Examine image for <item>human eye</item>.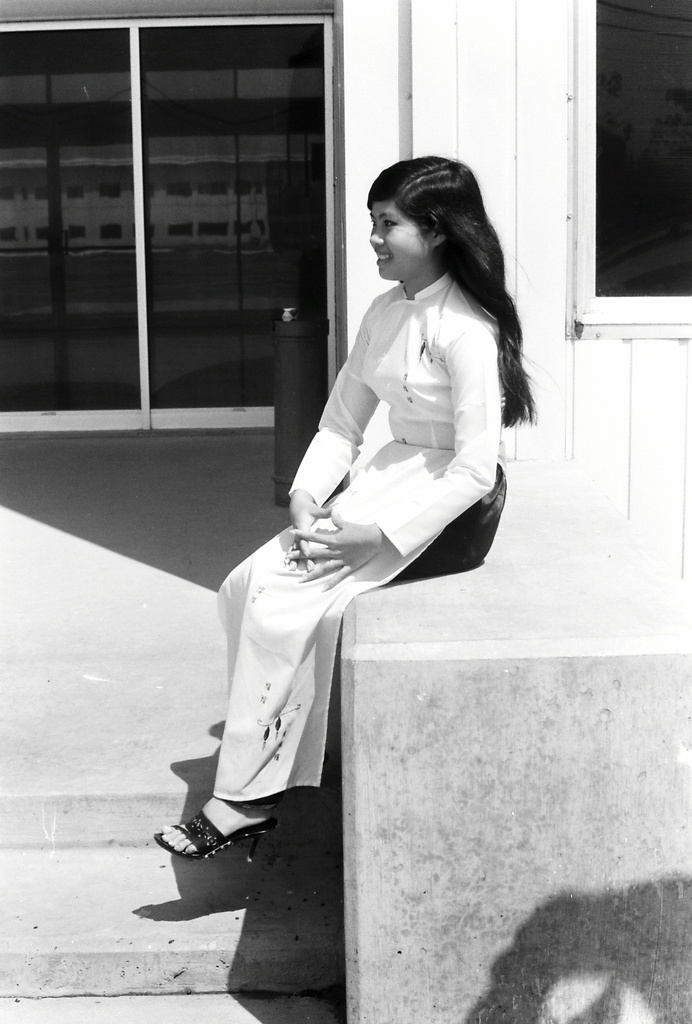
Examination result: (x1=377, y1=212, x2=395, y2=231).
